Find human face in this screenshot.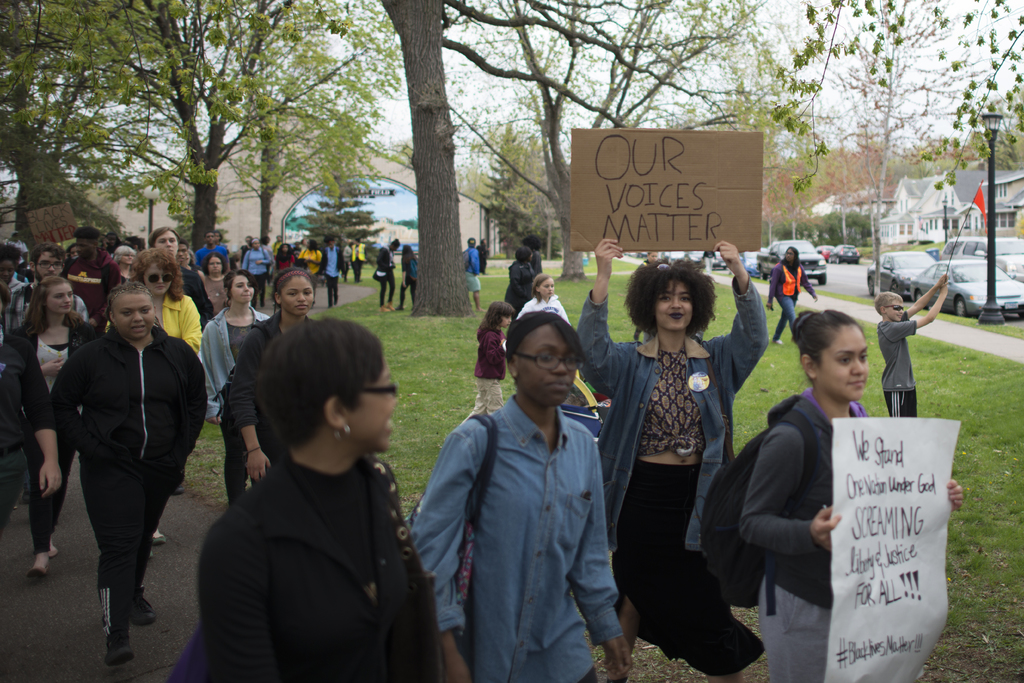
The bounding box for human face is 0,259,15,283.
